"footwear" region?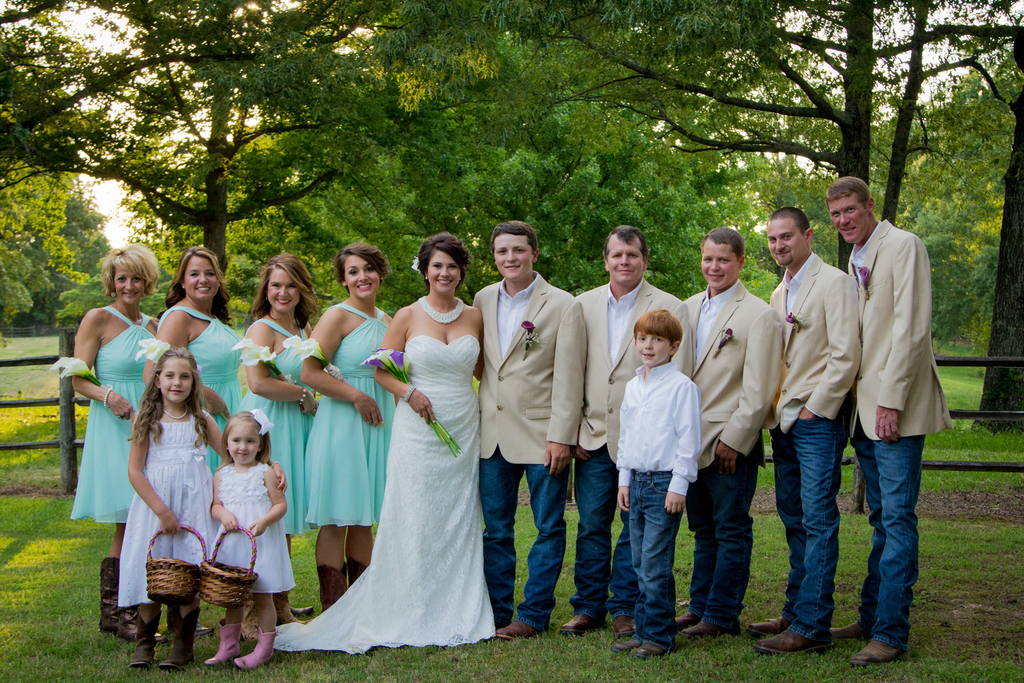
<region>681, 619, 737, 633</region>
